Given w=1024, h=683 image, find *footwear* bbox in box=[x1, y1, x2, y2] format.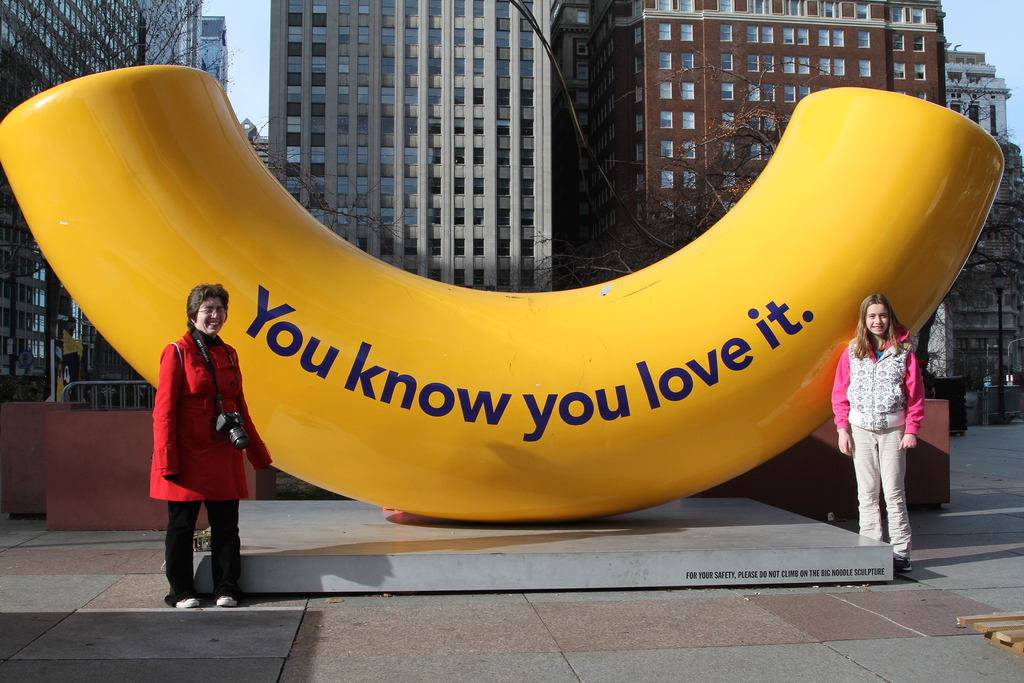
box=[893, 554, 910, 572].
